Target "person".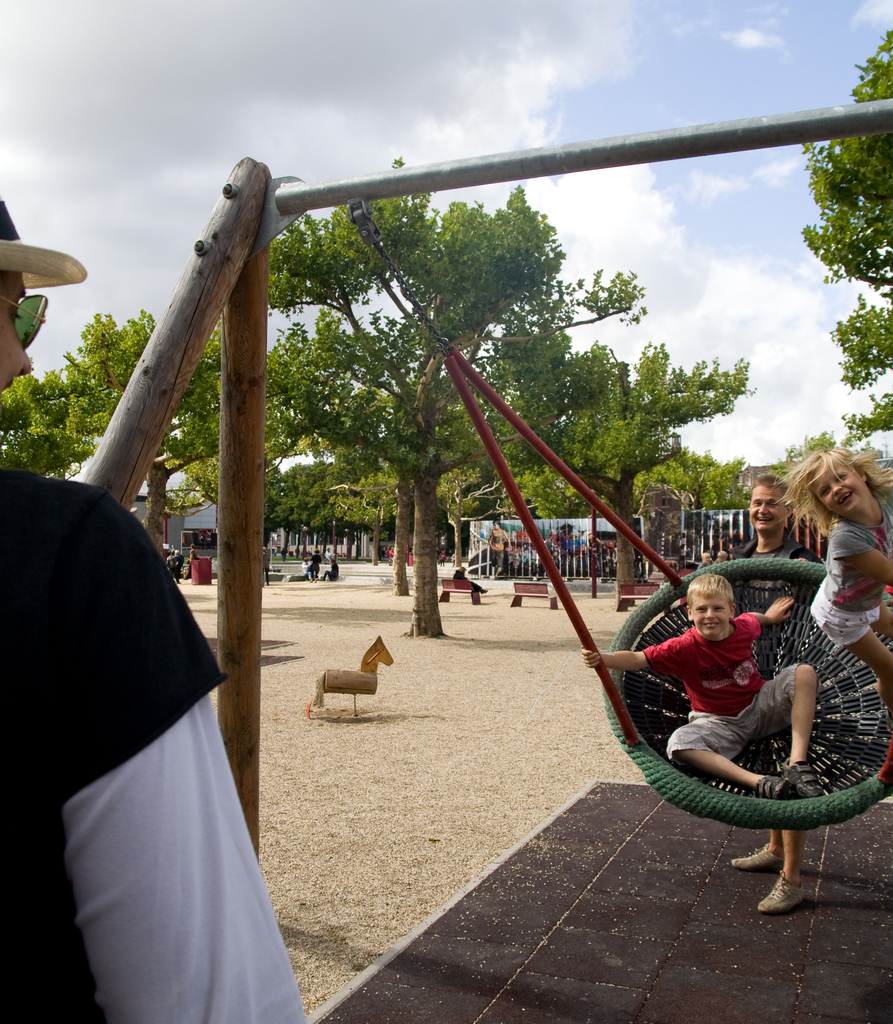
Target region: 731,478,819,908.
